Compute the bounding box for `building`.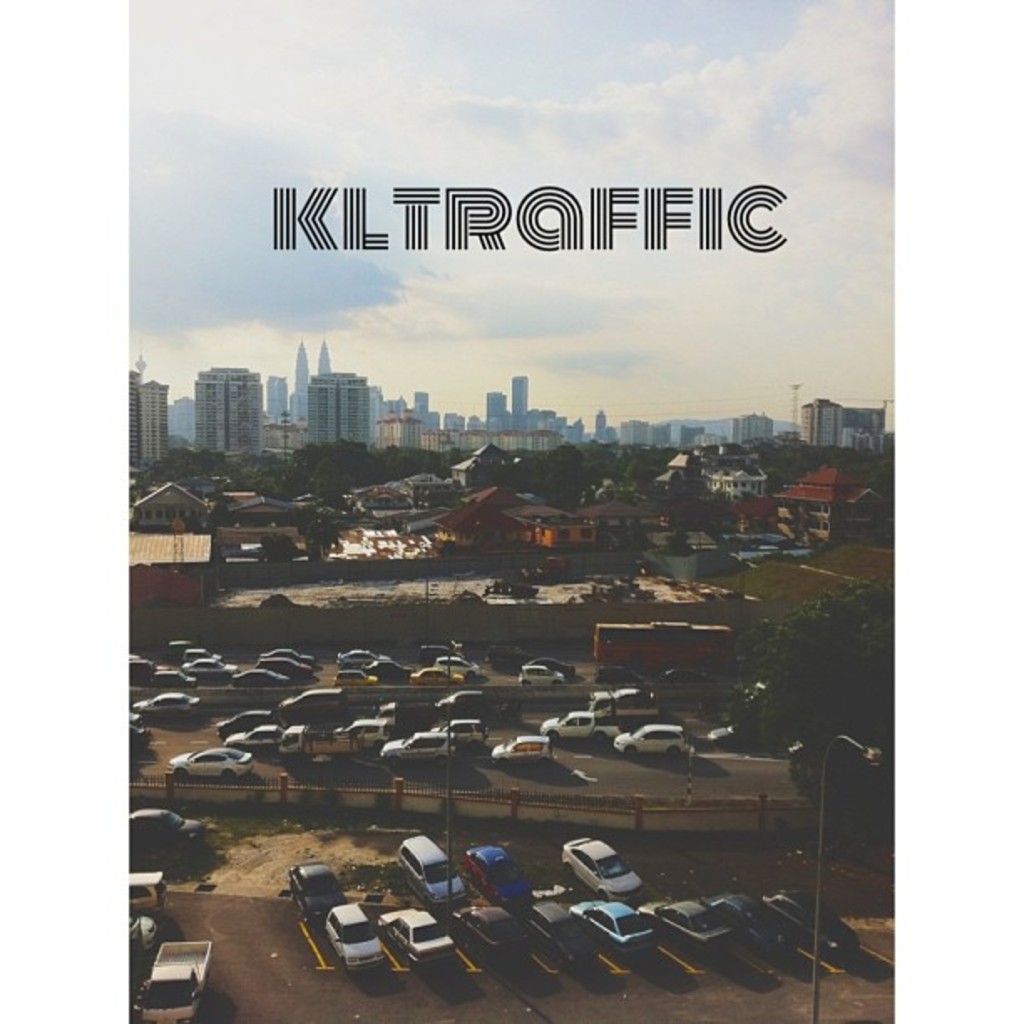
(left=129, top=361, right=171, bottom=477).
